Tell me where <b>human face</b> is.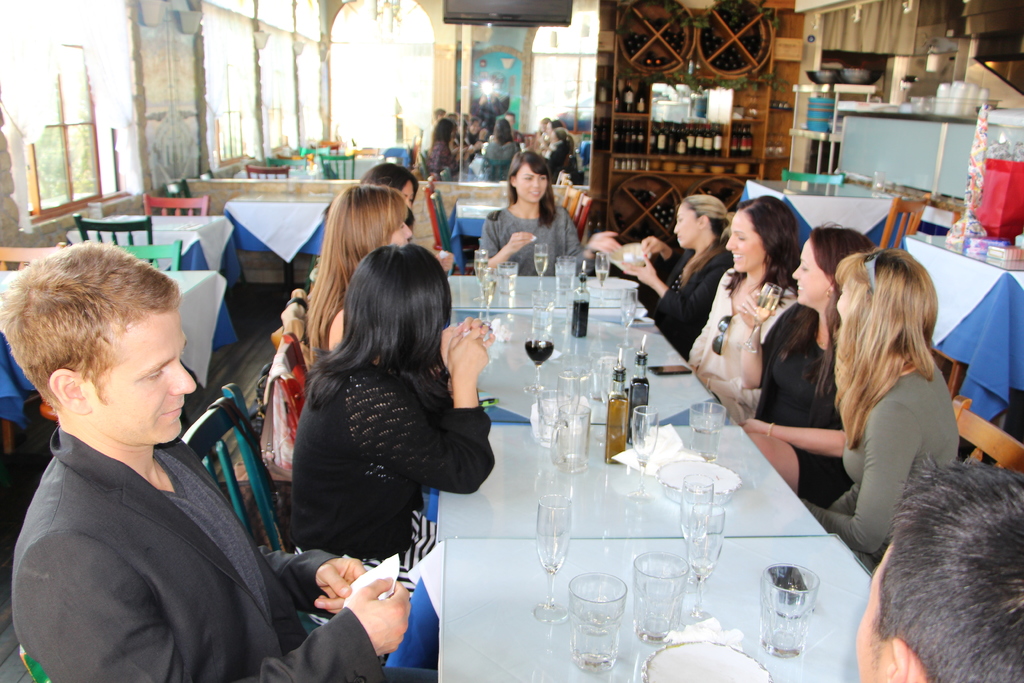
<b>human face</b> is at bbox=[669, 203, 702, 252].
